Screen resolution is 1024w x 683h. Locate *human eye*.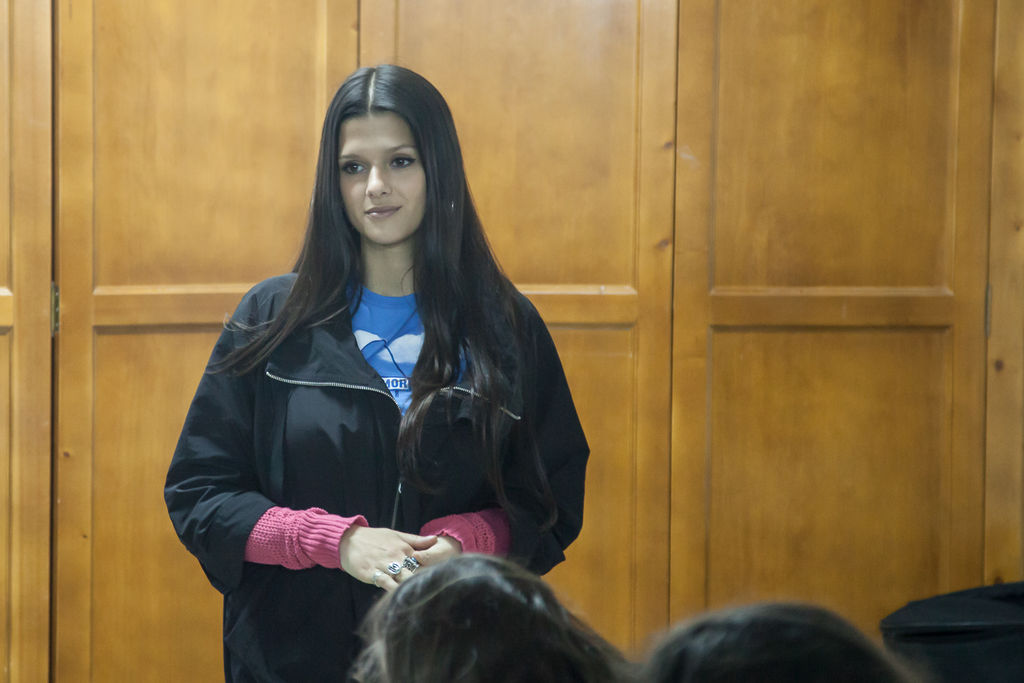
<region>339, 153, 367, 178</region>.
